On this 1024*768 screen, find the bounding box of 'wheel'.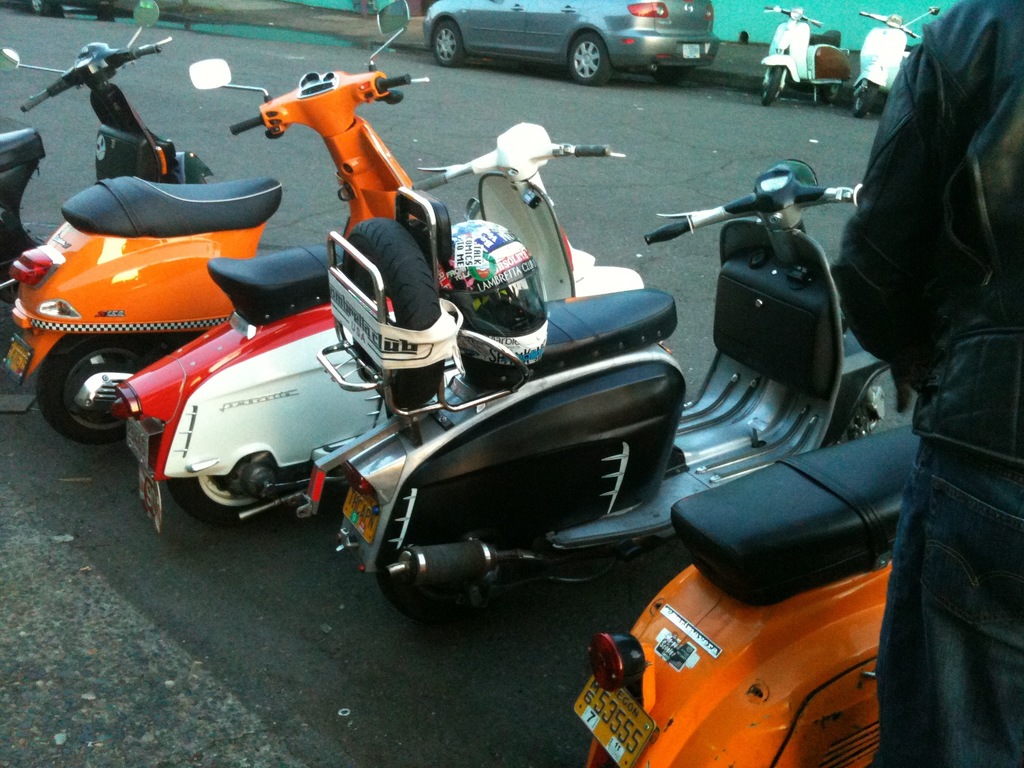
Bounding box: [758, 65, 785, 103].
